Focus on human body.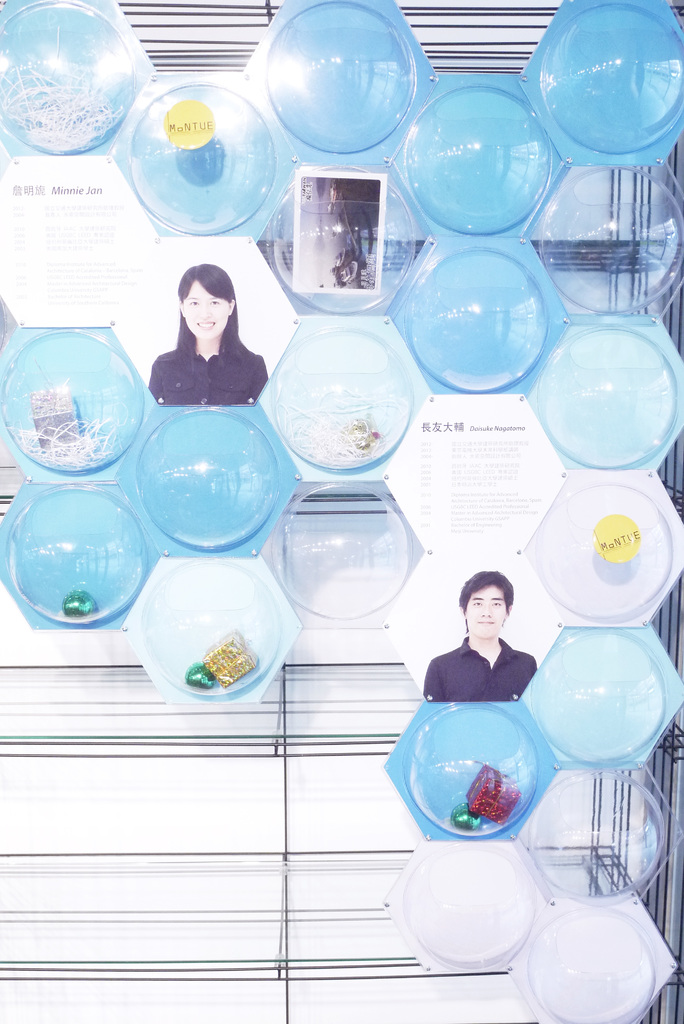
Focused at pyautogui.locateOnScreen(426, 573, 535, 703).
